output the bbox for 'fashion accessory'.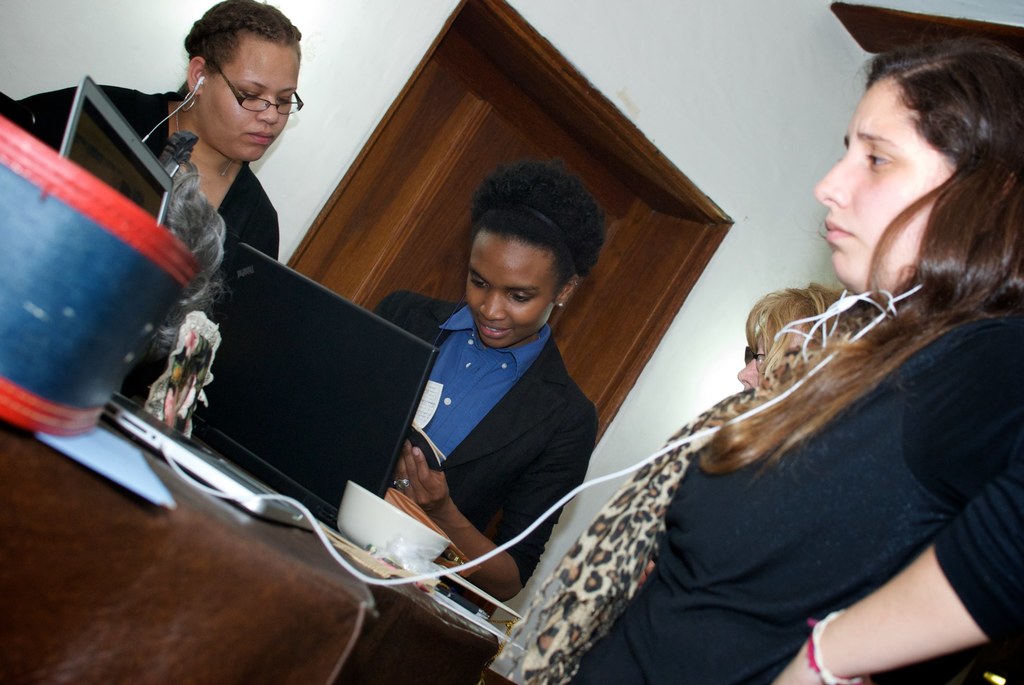
x1=221, y1=162, x2=232, y2=176.
